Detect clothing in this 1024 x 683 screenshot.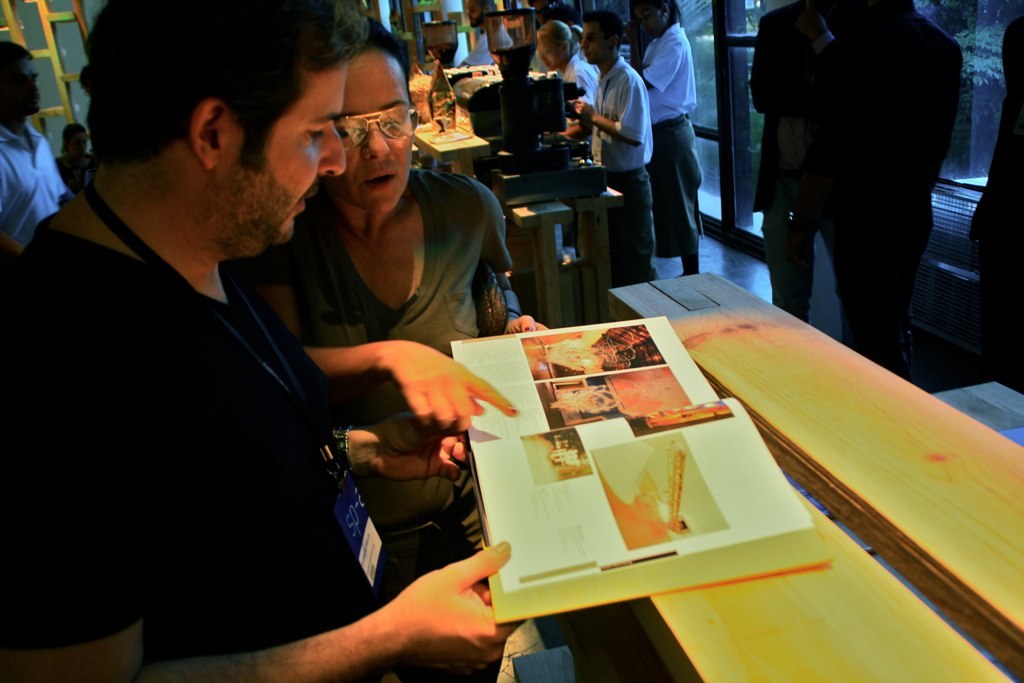
Detection: bbox=[556, 56, 599, 113].
